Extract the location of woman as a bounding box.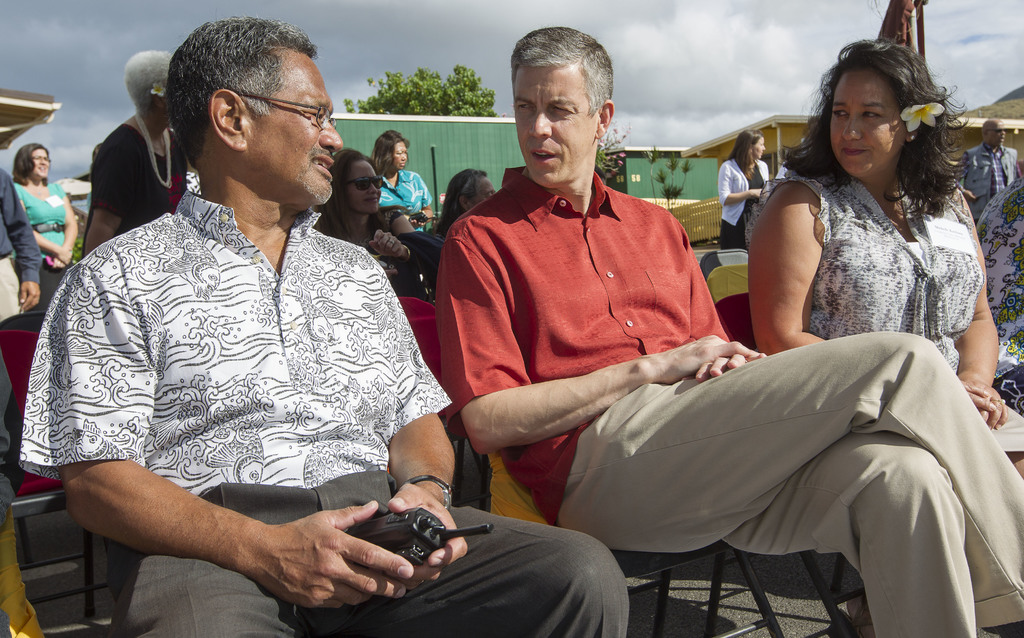
<bbox>81, 49, 200, 258</bbox>.
